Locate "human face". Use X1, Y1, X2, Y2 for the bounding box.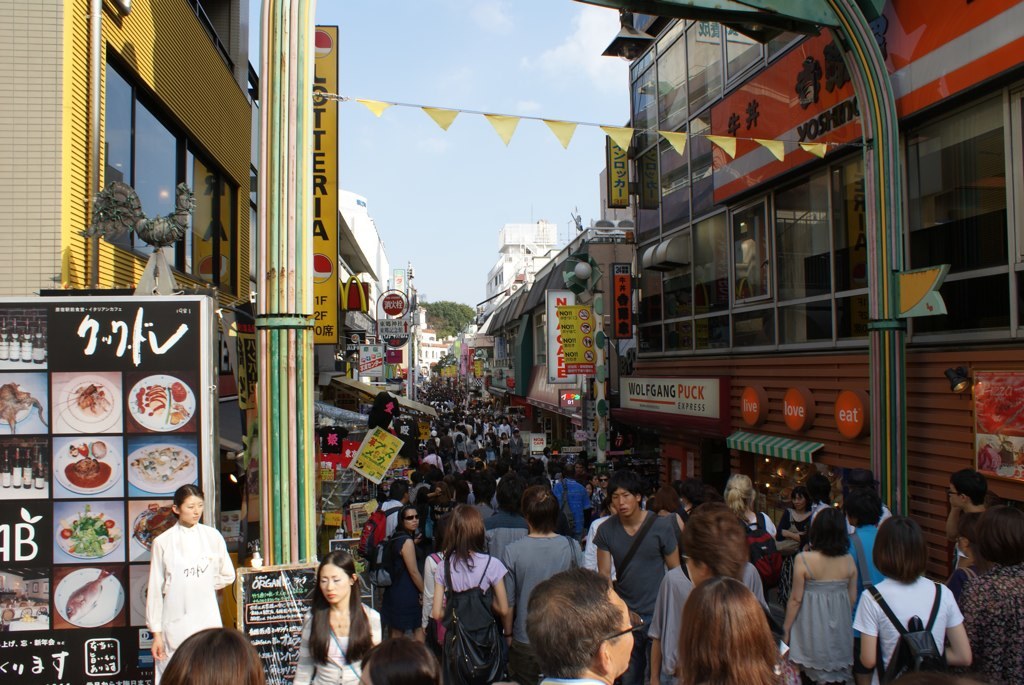
606, 591, 636, 679.
